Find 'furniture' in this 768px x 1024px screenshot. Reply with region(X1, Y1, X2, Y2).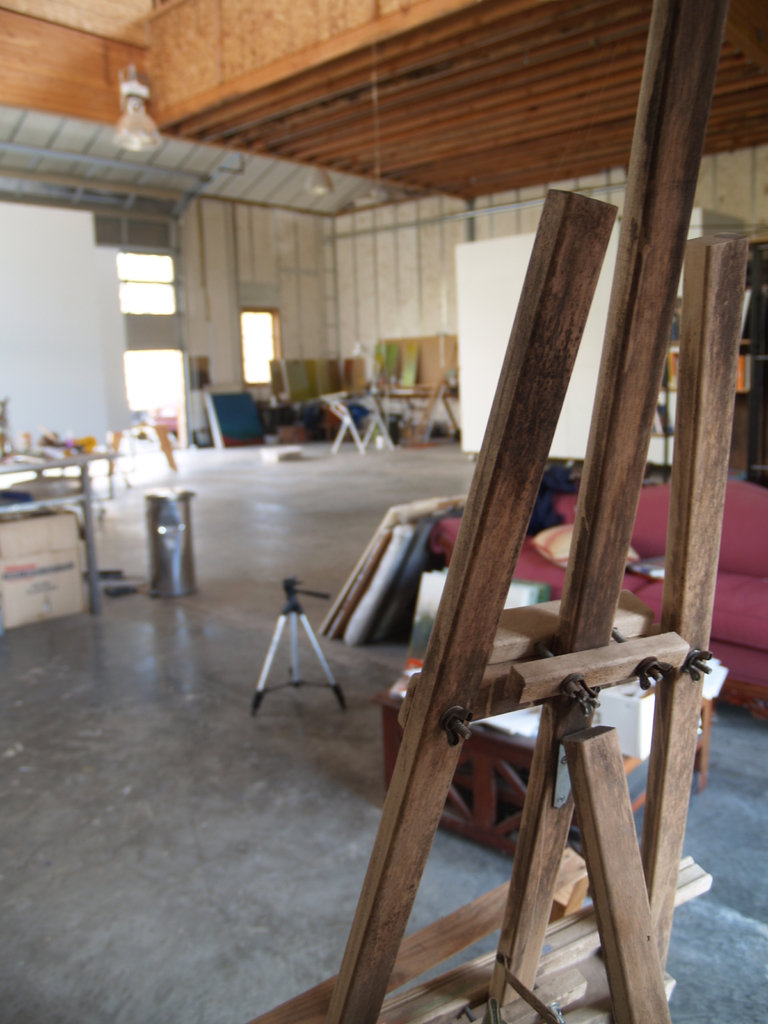
region(314, 390, 400, 454).
